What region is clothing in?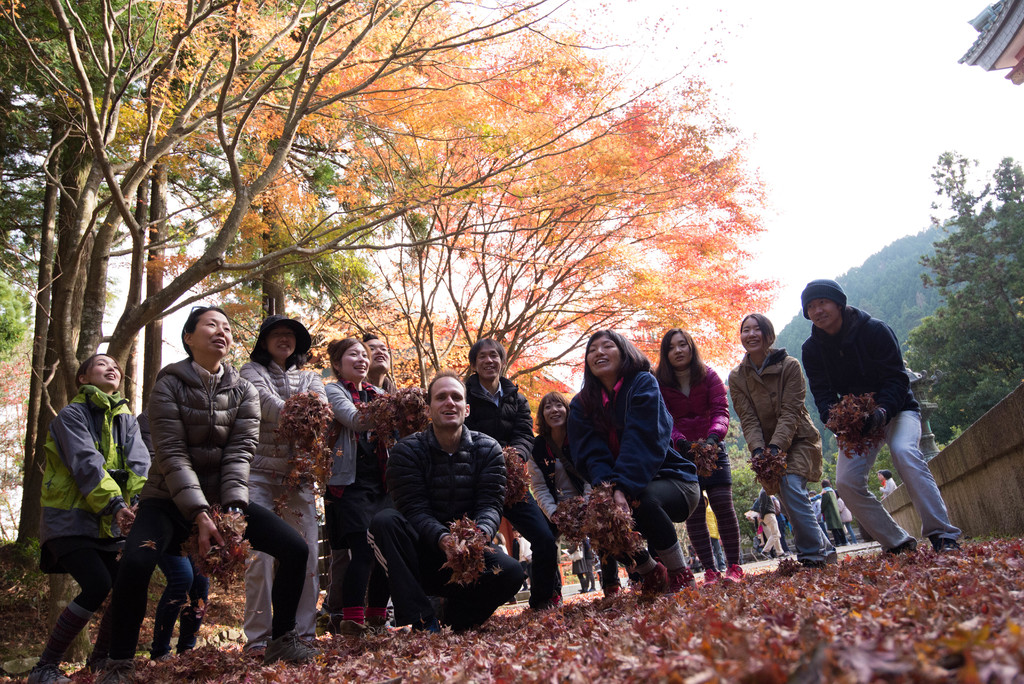
661,357,740,575.
